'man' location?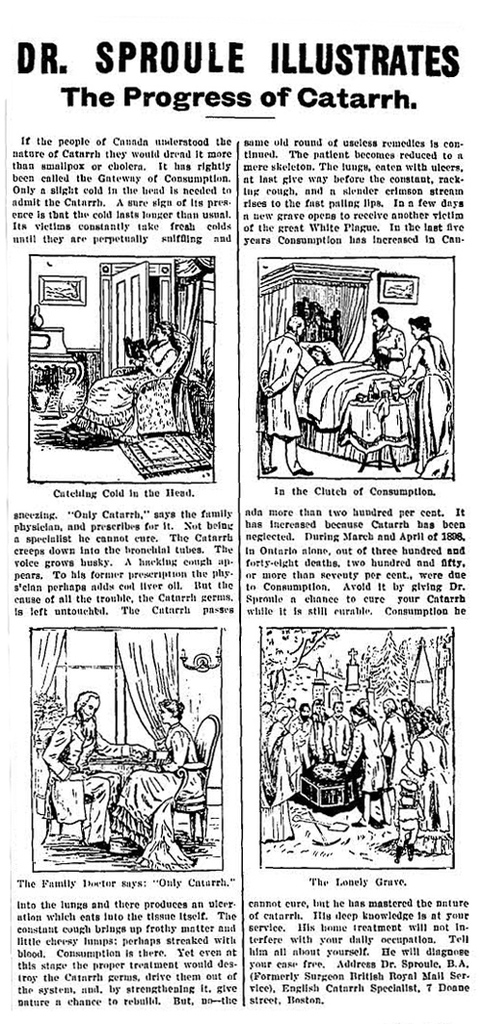
box=[258, 315, 313, 478]
